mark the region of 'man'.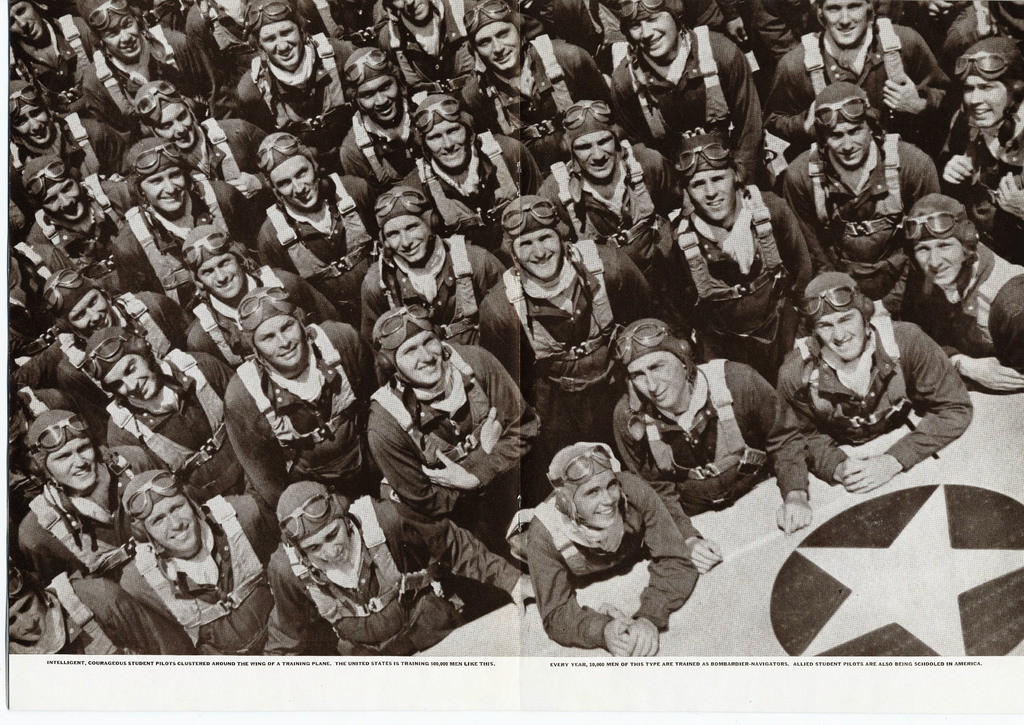
Region: 764, 0, 956, 145.
